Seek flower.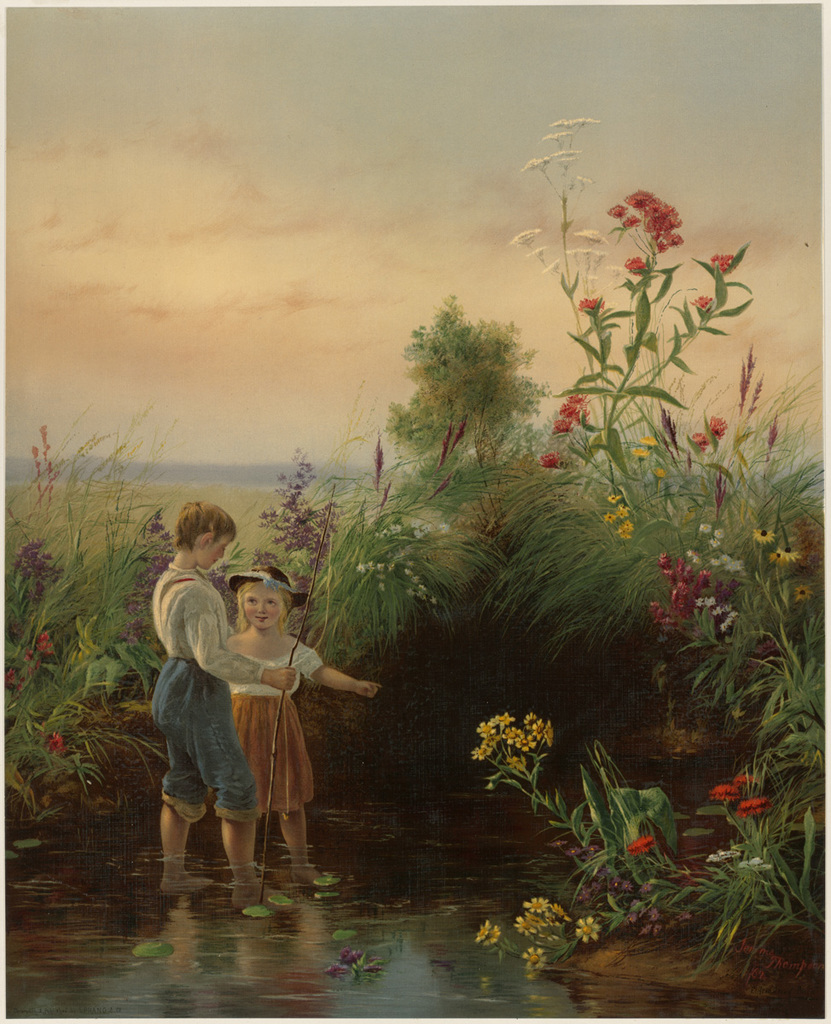
bbox=(709, 415, 723, 443).
